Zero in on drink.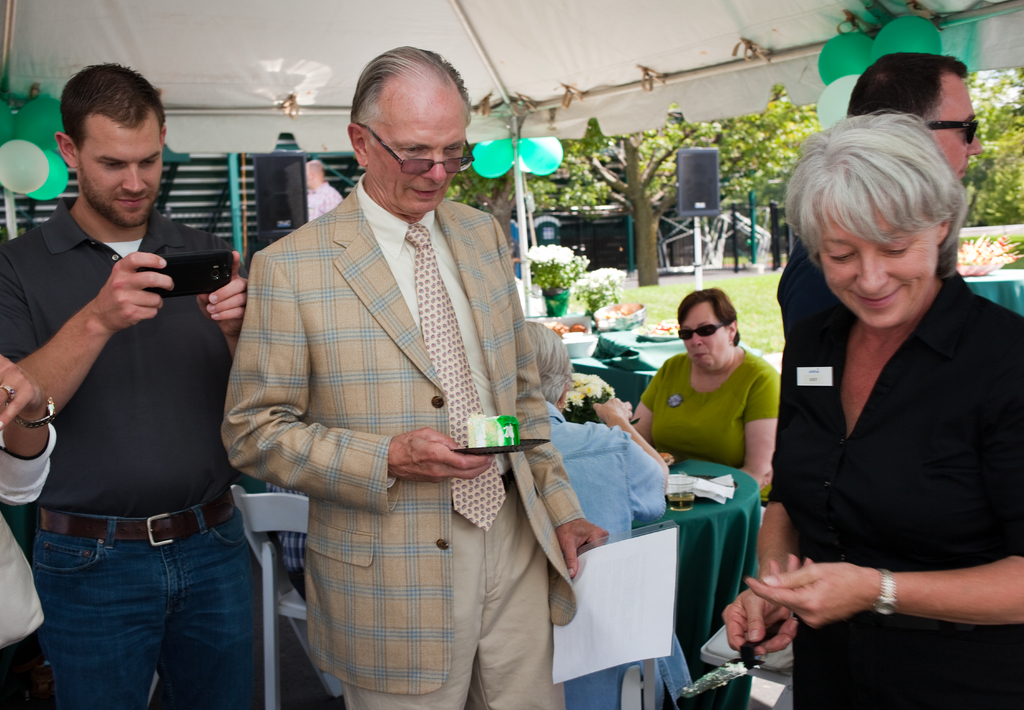
Zeroed in: x1=664, y1=492, x2=694, y2=510.
